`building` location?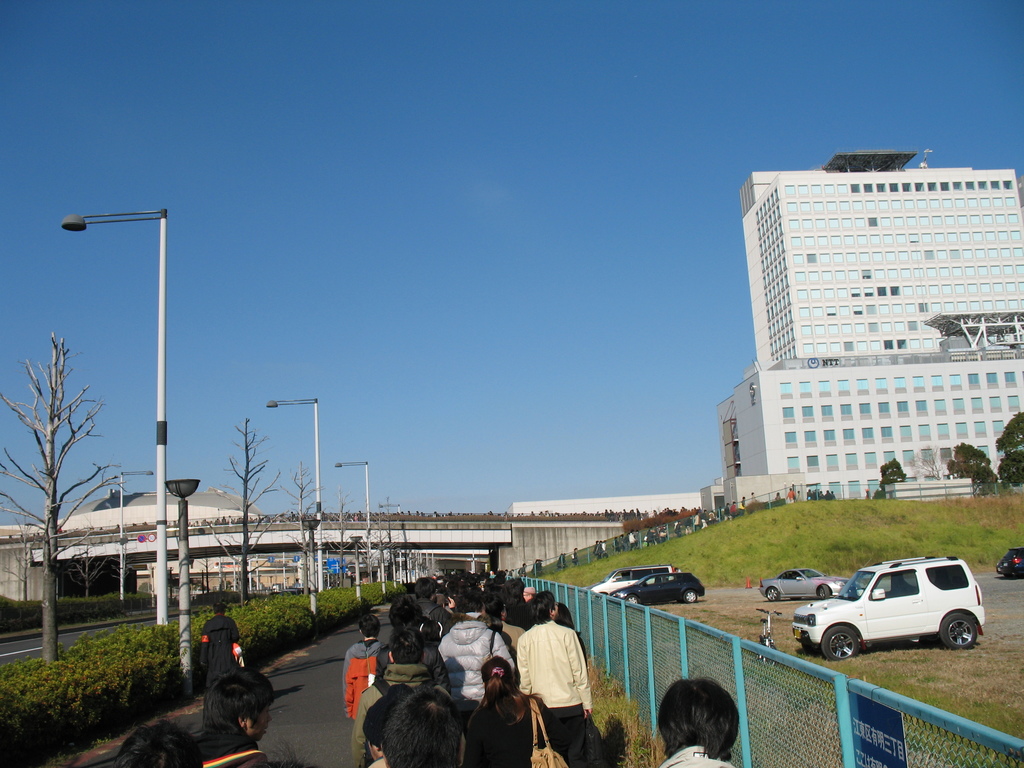
BBox(504, 491, 702, 519)
